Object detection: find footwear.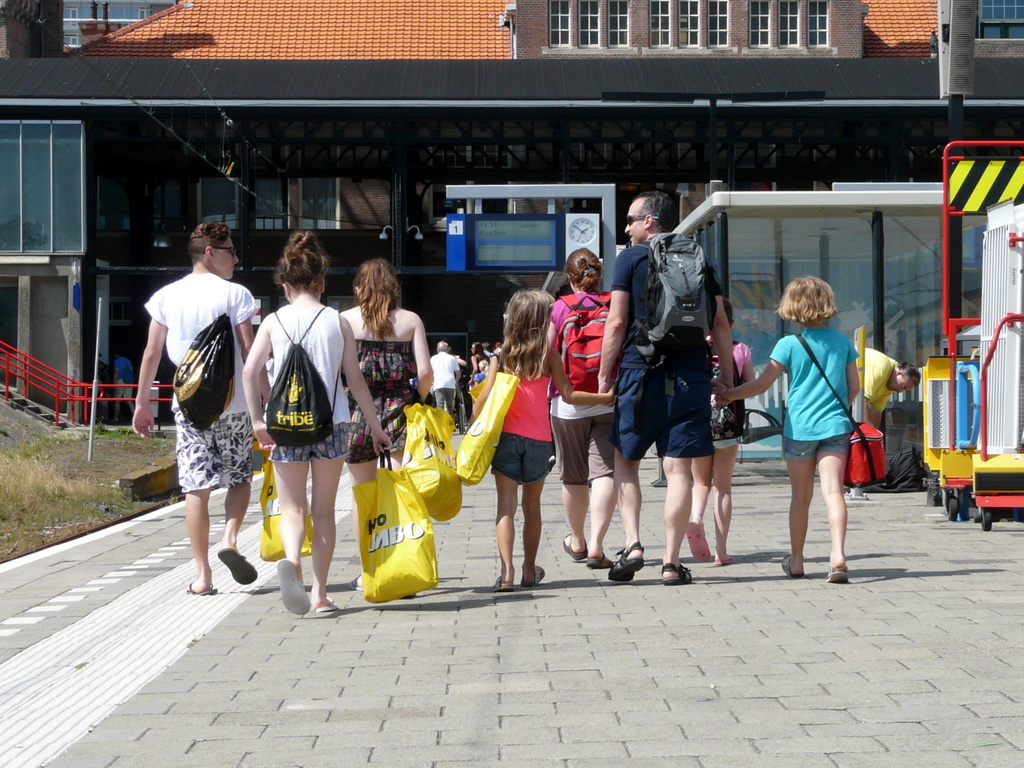
bbox=[586, 549, 612, 570].
